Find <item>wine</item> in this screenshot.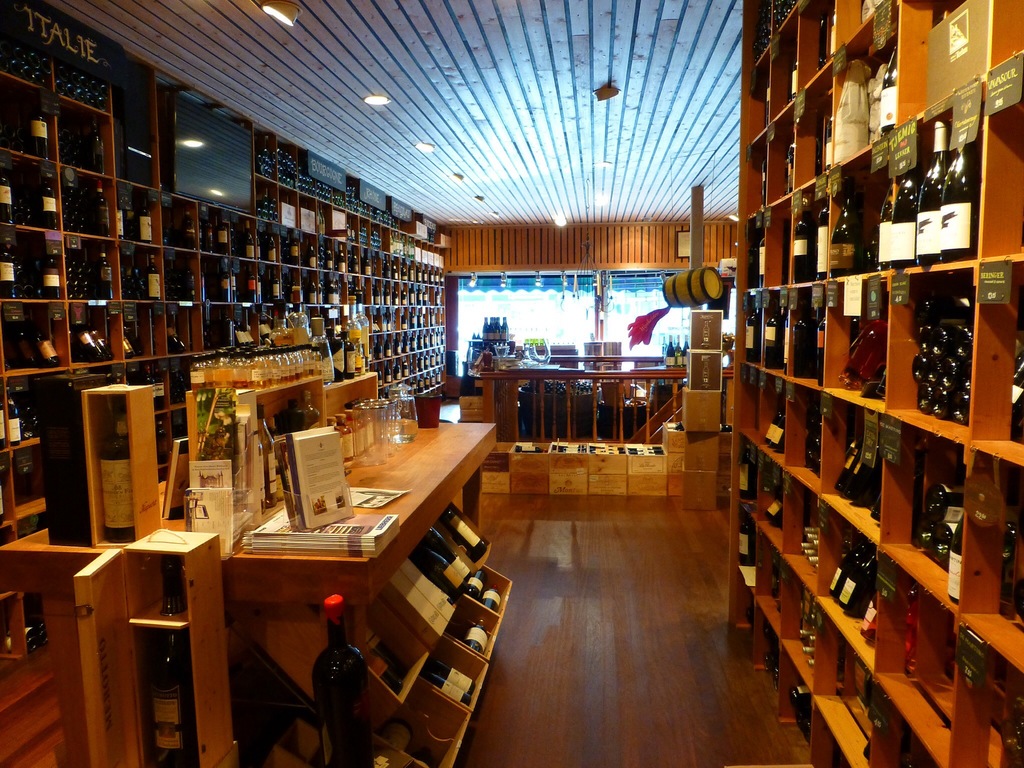
The bounding box for <item>wine</item> is 837,440,862,492.
